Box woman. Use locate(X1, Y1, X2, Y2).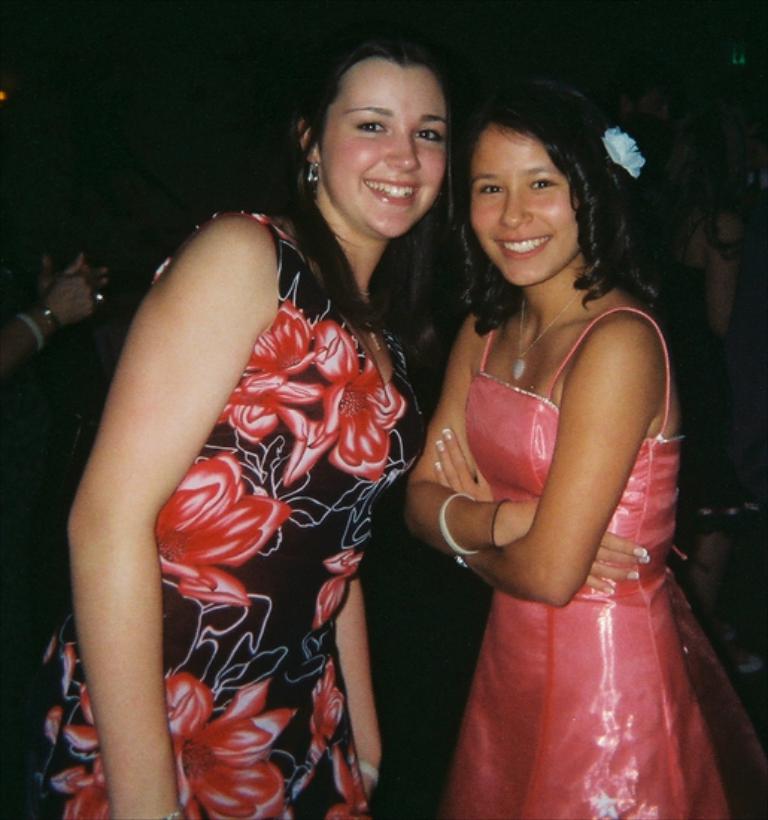
locate(392, 83, 740, 819).
